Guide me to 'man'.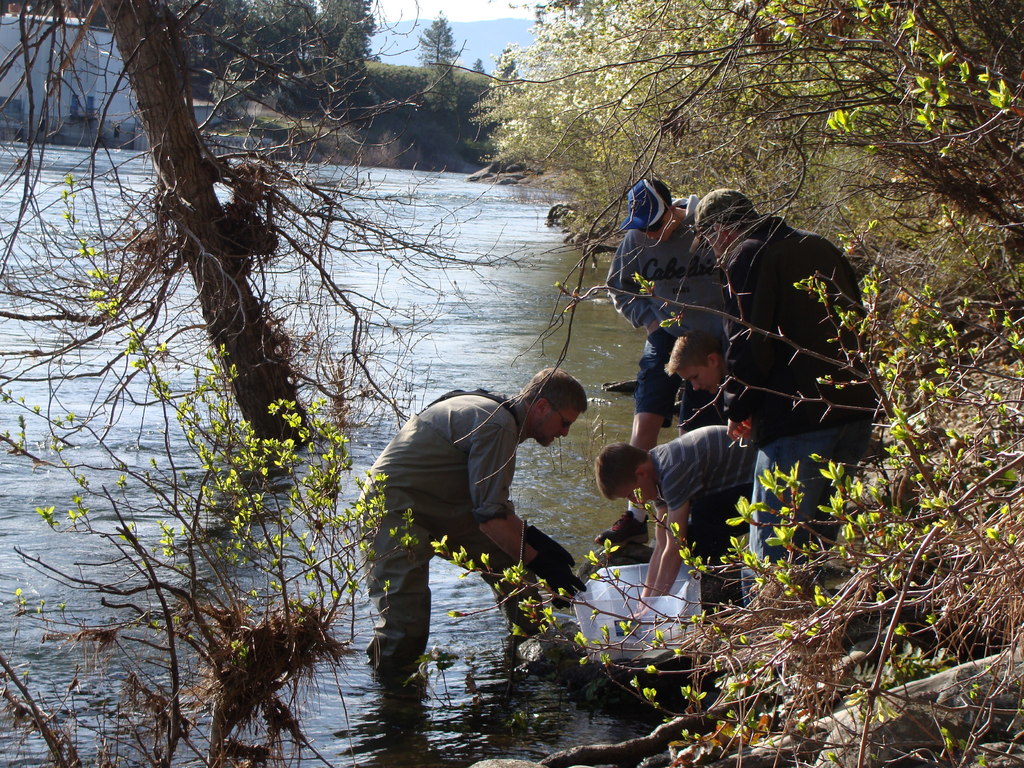
Guidance: {"left": 357, "top": 369, "right": 585, "bottom": 671}.
